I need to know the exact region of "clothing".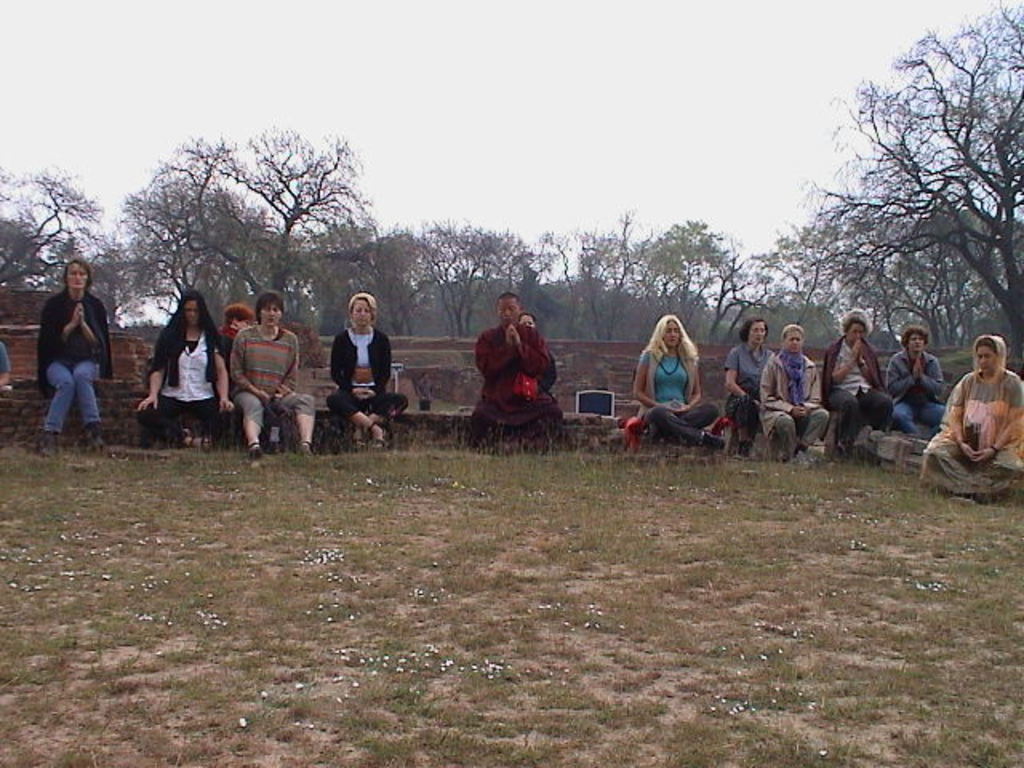
Region: locate(326, 325, 410, 427).
